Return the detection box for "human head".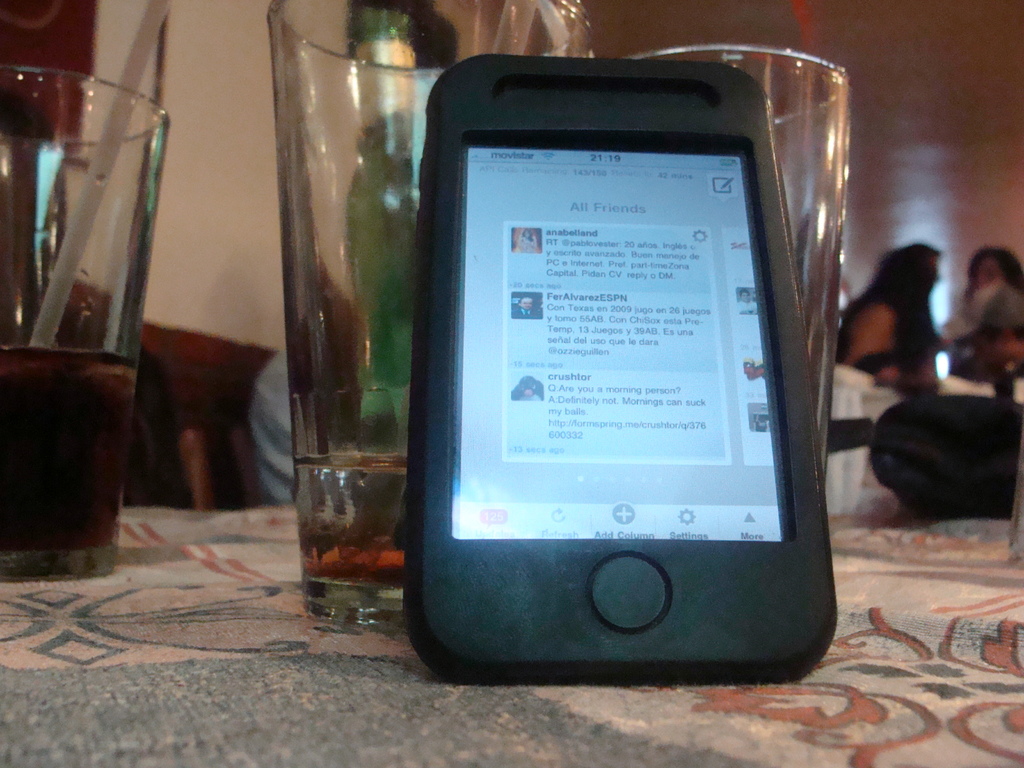
746 353 756 378.
